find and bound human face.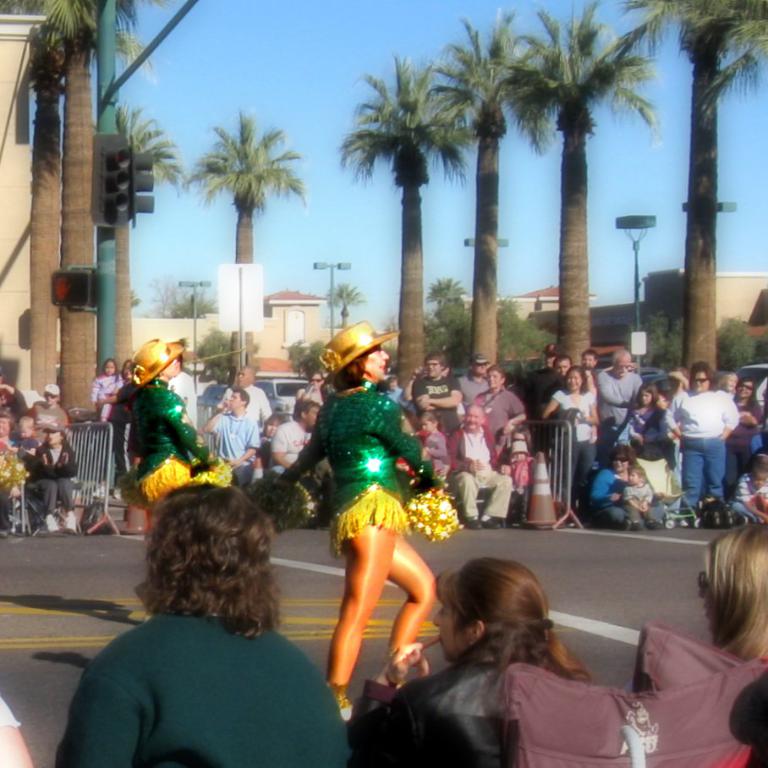
Bound: select_region(554, 359, 569, 374).
